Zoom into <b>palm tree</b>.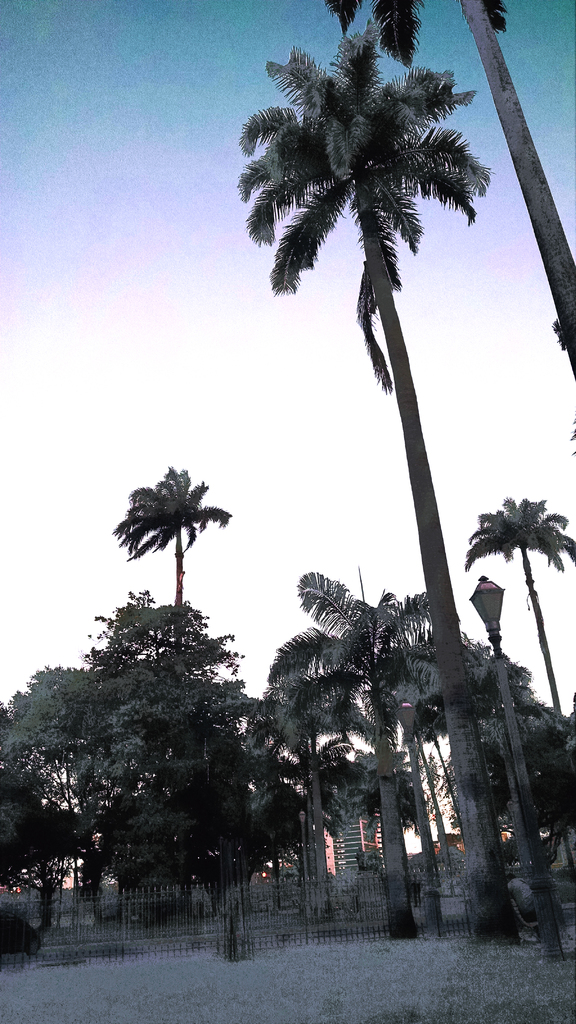
Zoom target: 106, 454, 218, 640.
